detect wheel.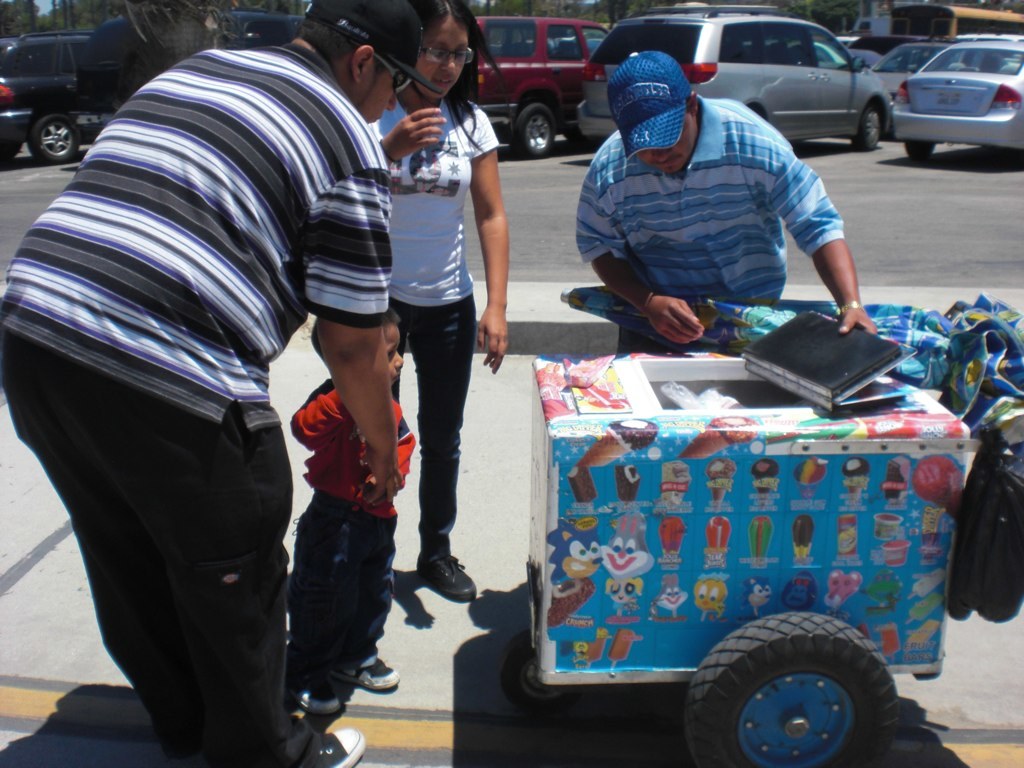
Detected at region(854, 103, 883, 152).
